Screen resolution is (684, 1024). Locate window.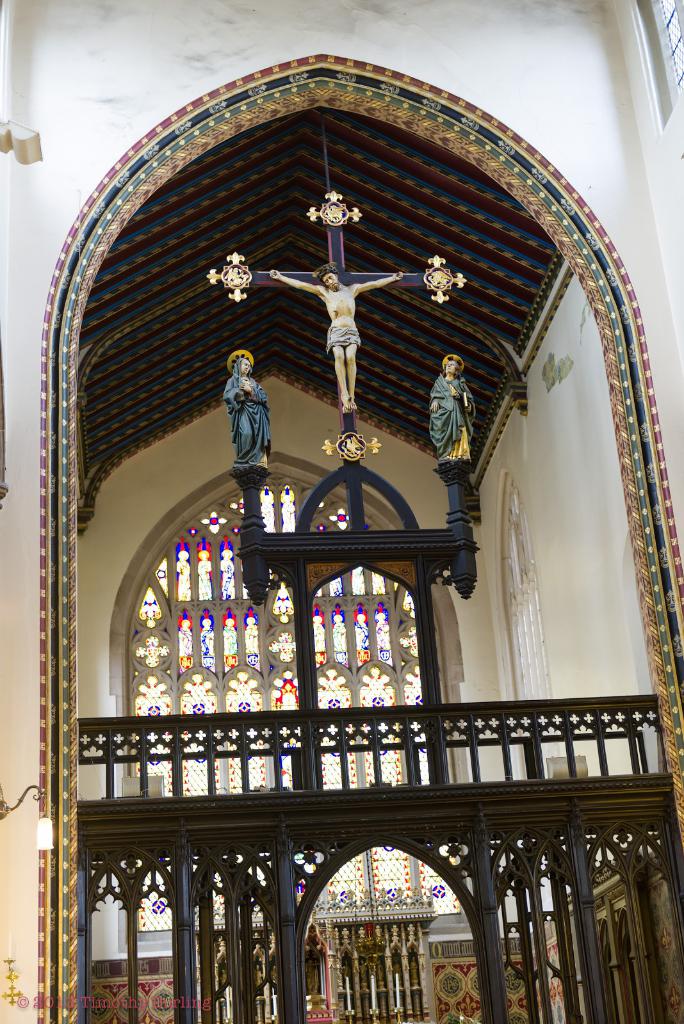
BBox(114, 468, 478, 810).
